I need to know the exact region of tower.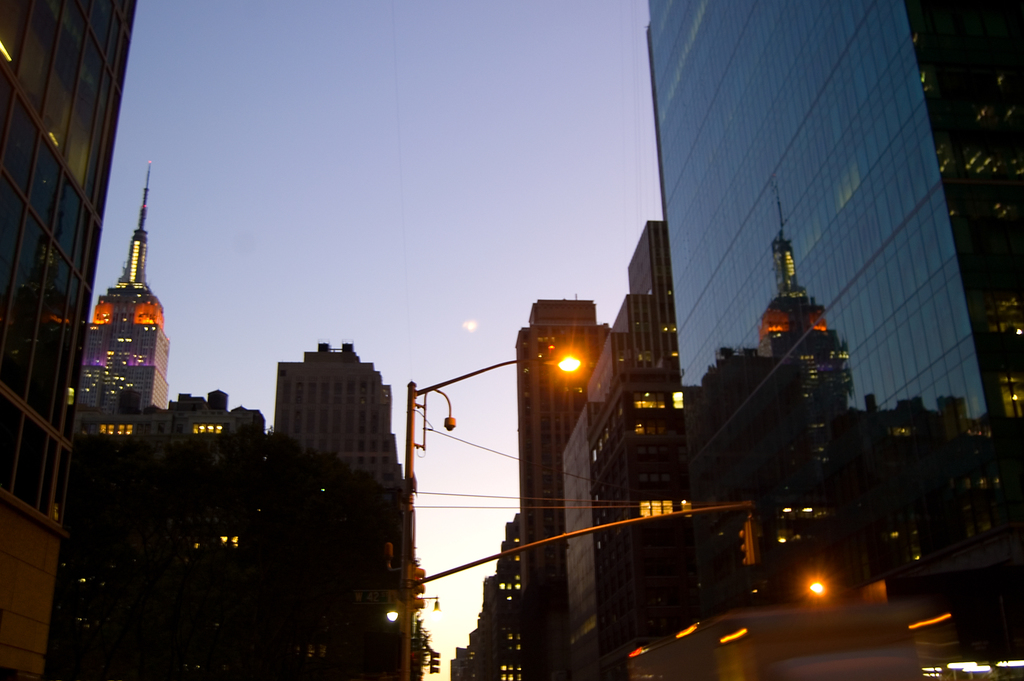
Region: x1=60, y1=185, x2=179, y2=441.
